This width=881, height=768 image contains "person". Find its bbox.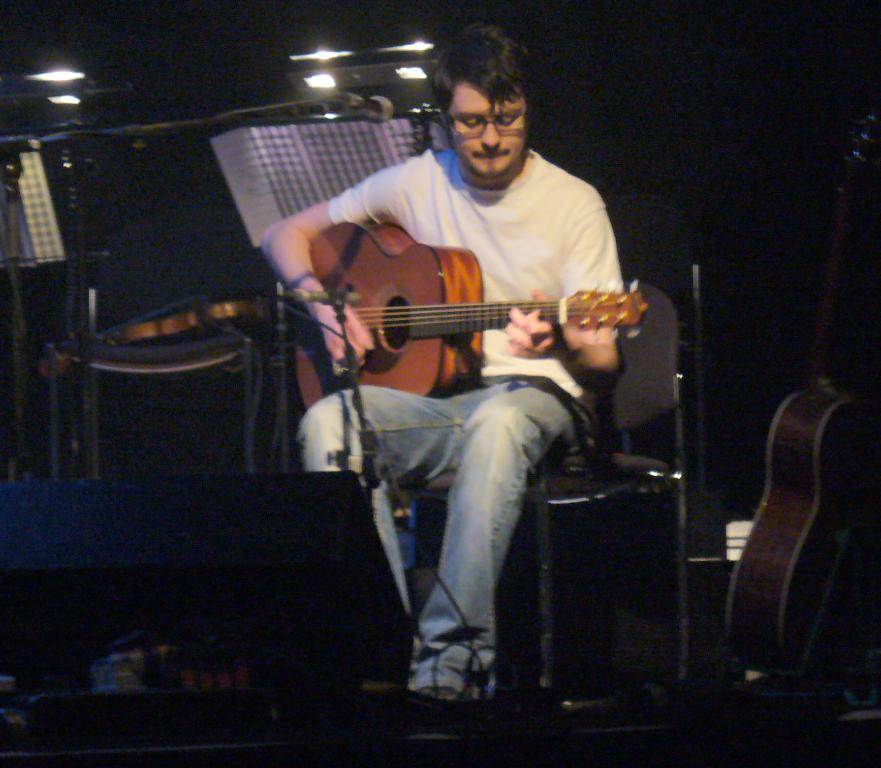
box(298, 61, 644, 652).
